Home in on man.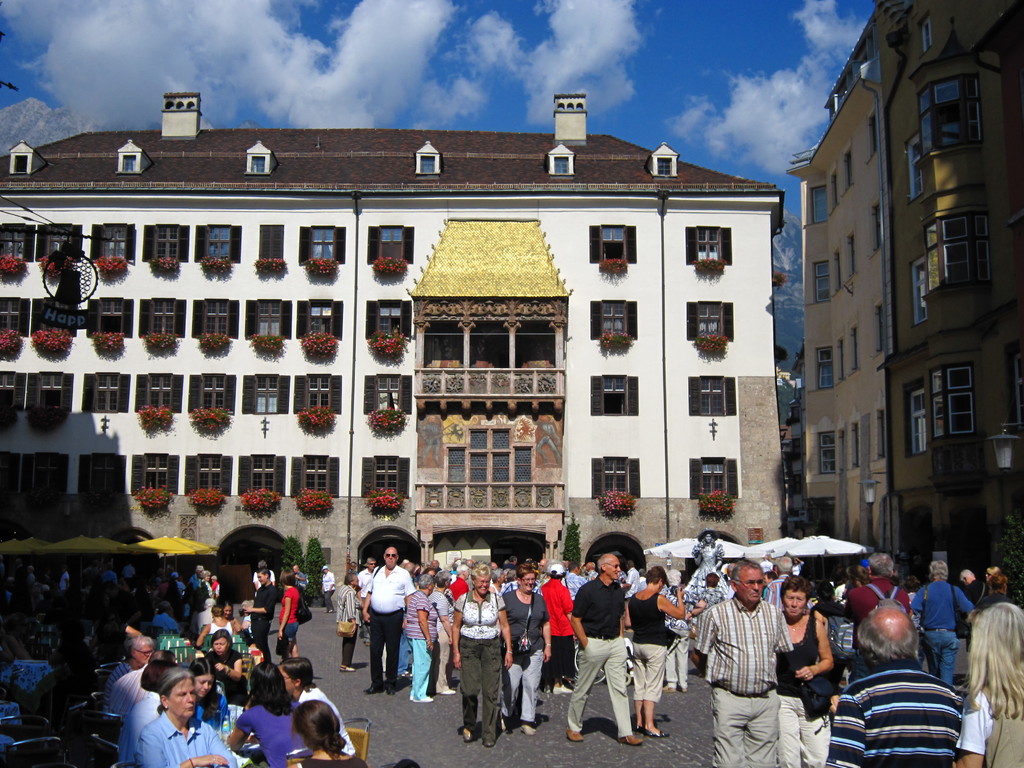
Homed in at bbox(101, 634, 156, 728).
